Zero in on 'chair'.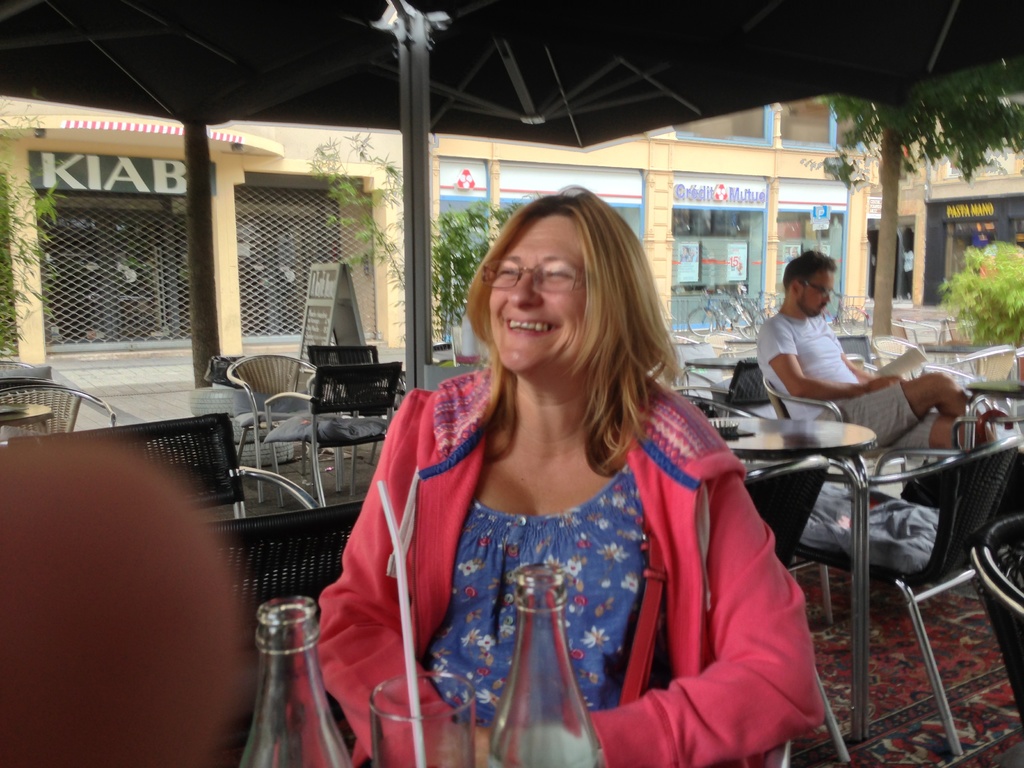
Zeroed in: bbox=(829, 399, 1004, 749).
